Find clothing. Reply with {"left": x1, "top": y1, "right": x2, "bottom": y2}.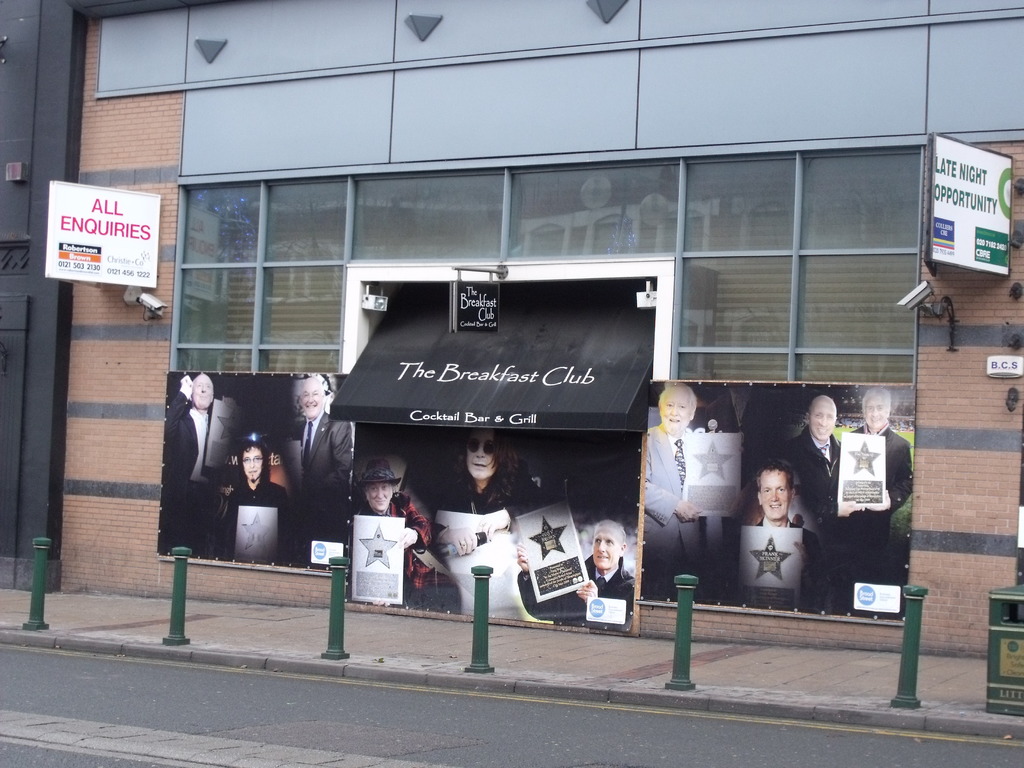
{"left": 783, "top": 426, "right": 843, "bottom": 554}.
